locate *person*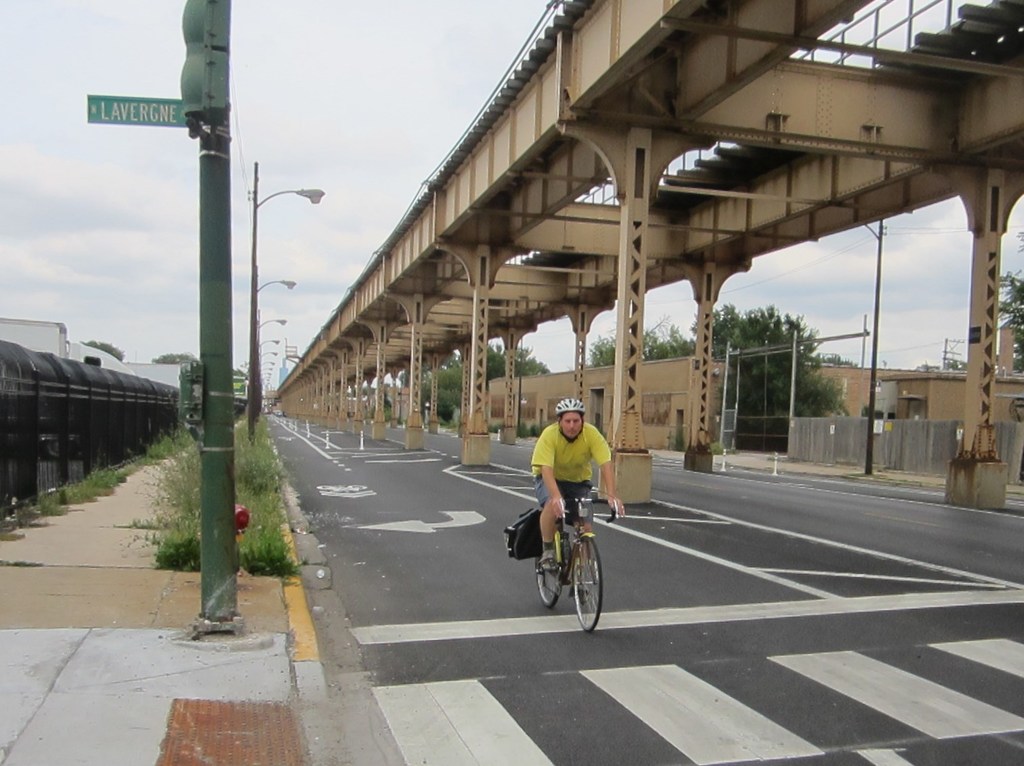
select_region(530, 401, 617, 623)
